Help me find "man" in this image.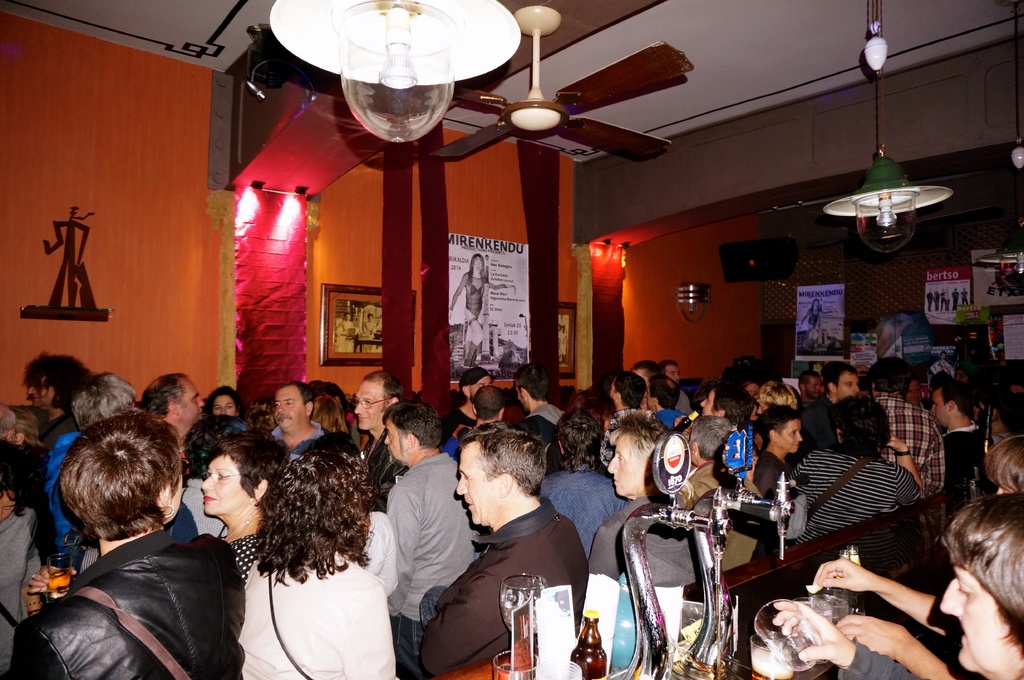
Found it: Rect(867, 357, 946, 498).
